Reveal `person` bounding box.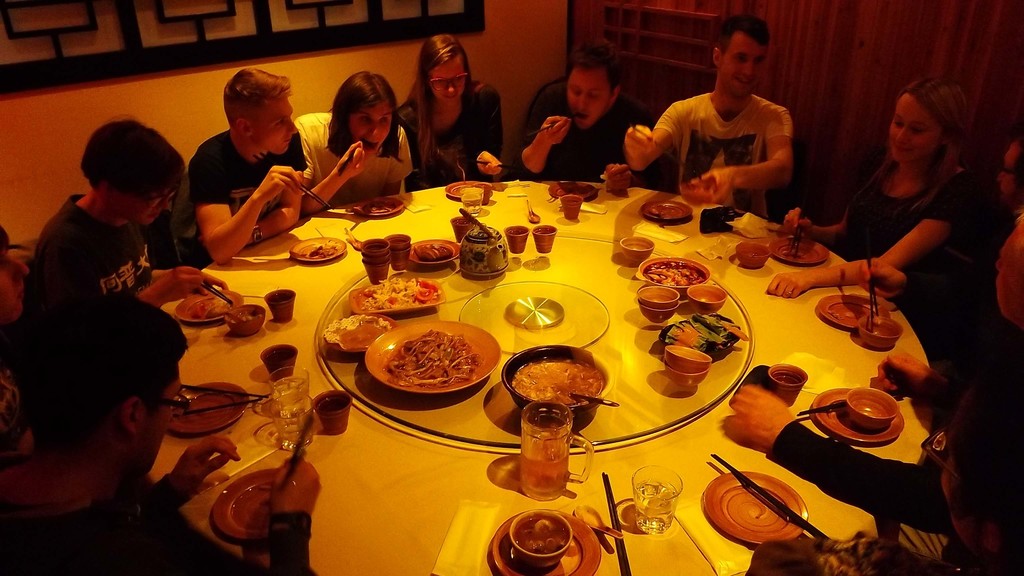
Revealed: (190,65,312,266).
